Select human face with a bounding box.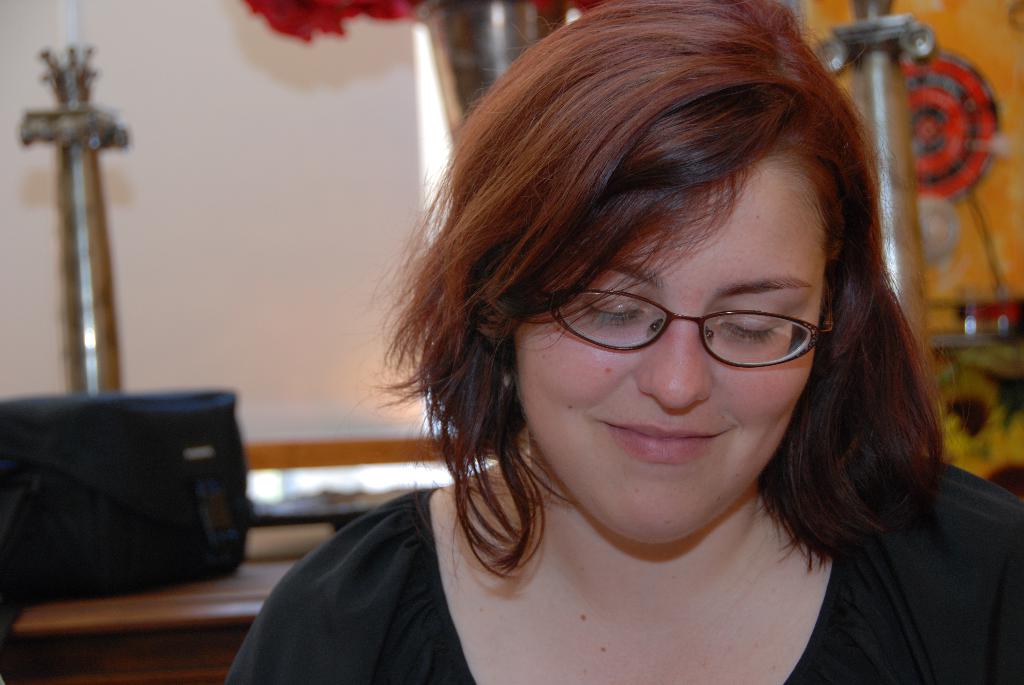
l=511, t=150, r=827, b=545.
